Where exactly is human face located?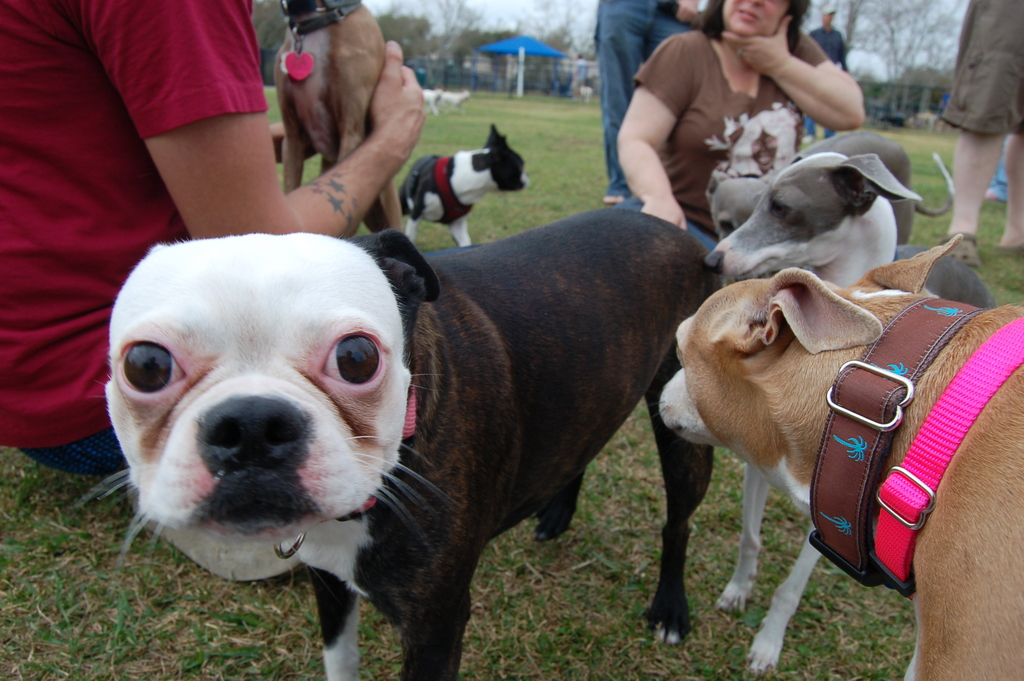
Its bounding box is BBox(723, 0, 788, 35).
